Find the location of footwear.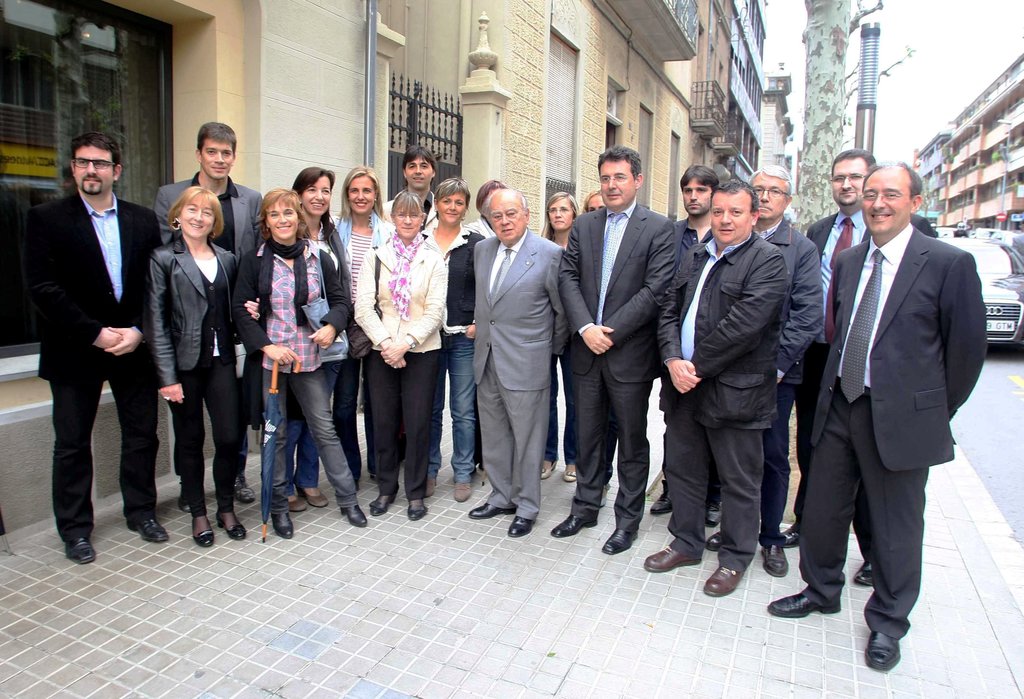
Location: 455, 482, 467, 502.
